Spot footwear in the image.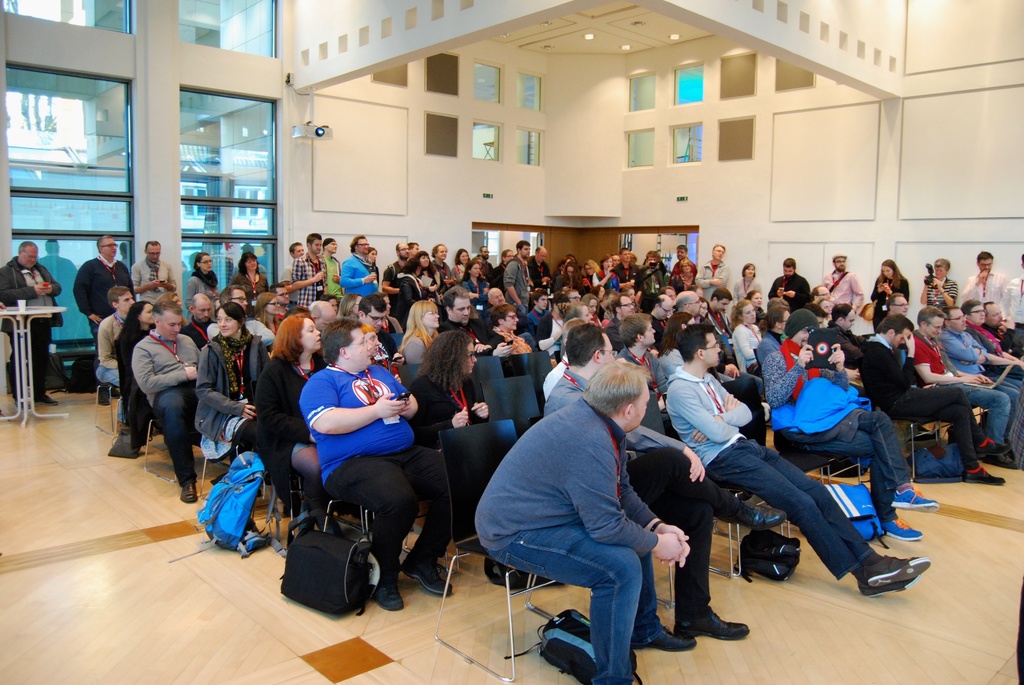
footwear found at 13 397 33 411.
